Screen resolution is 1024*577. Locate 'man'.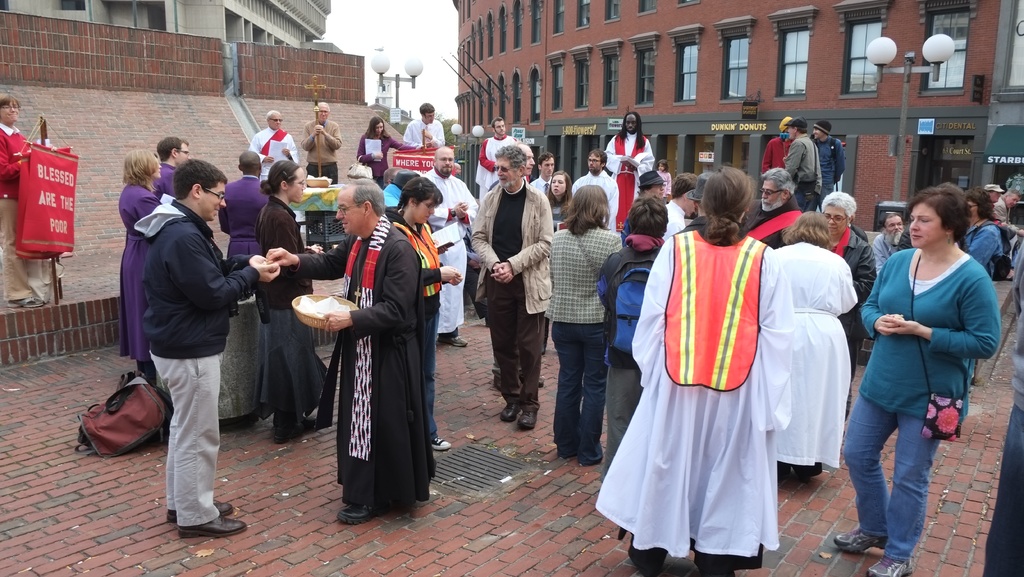
<box>112,144,256,531</box>.
